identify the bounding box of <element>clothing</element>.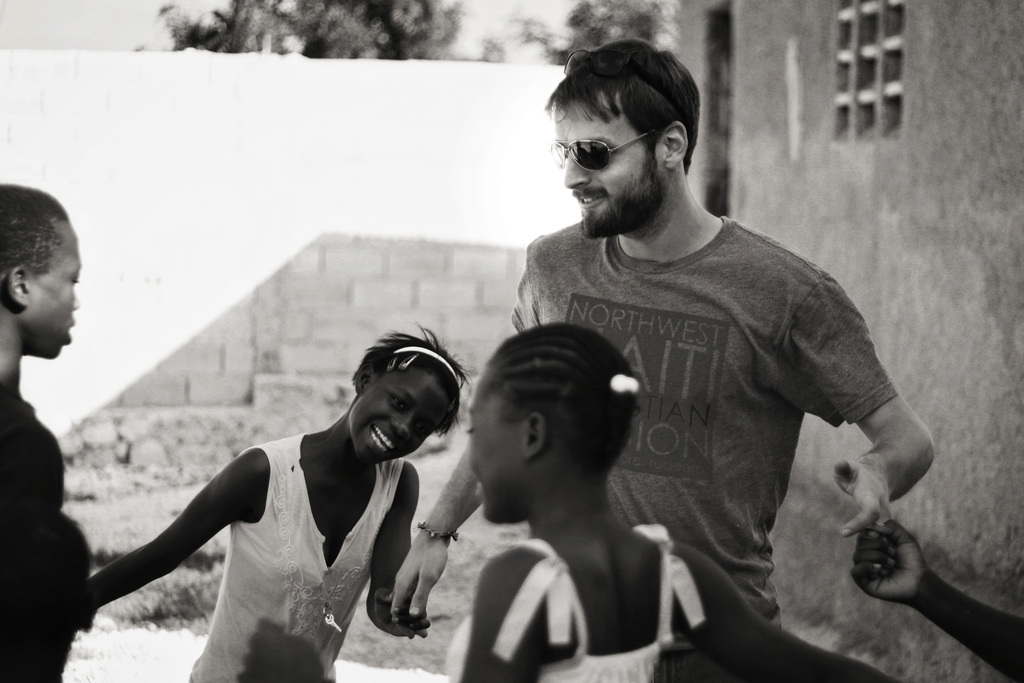
l=184, t=440, r=409, b=682.
